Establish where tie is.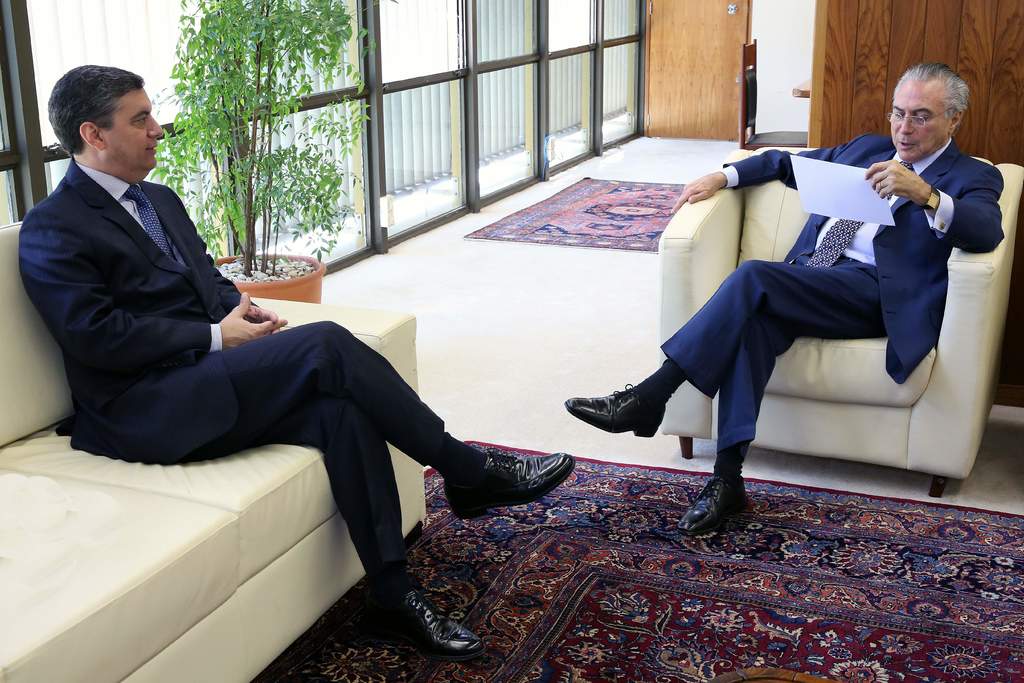
Established at box=[798, 164, 916, 267].
